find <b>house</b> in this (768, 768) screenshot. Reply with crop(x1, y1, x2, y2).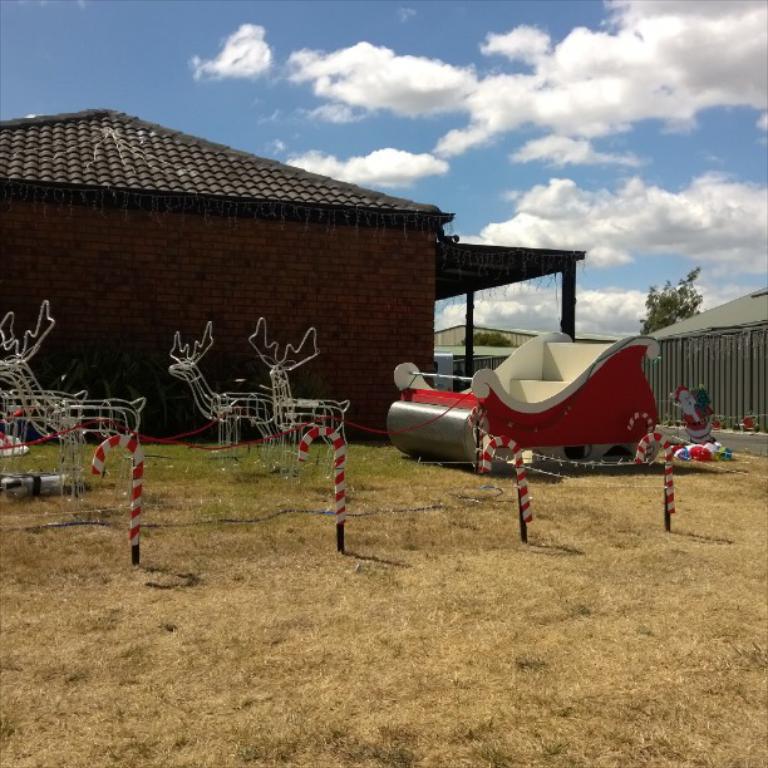
crop(430, 325, 555, 393).
